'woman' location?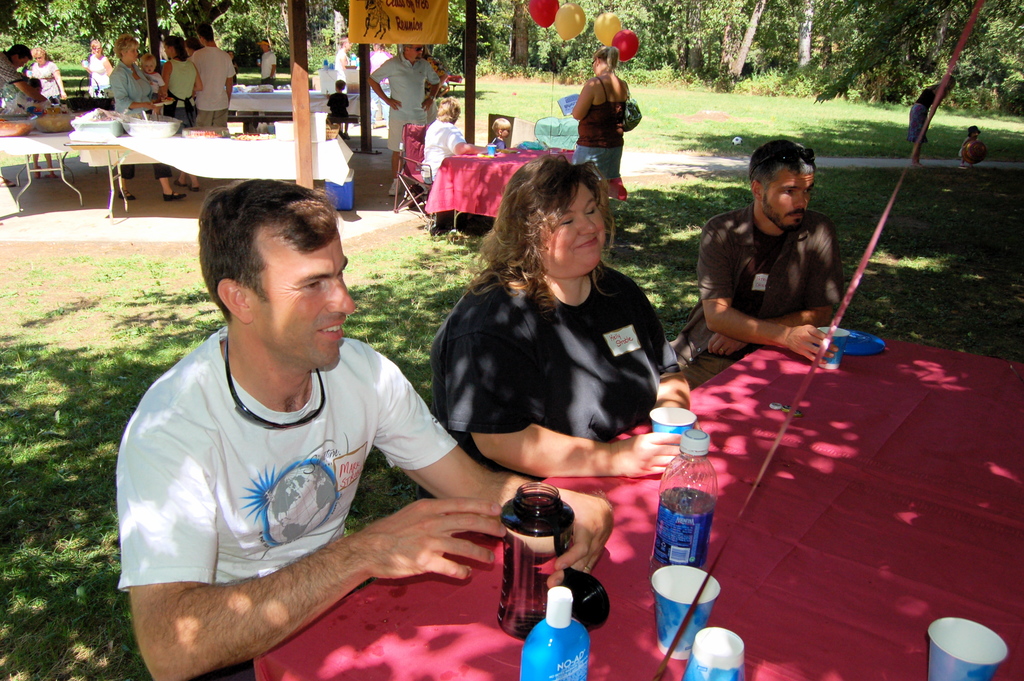
BBox(570, 47, 627, 179)
